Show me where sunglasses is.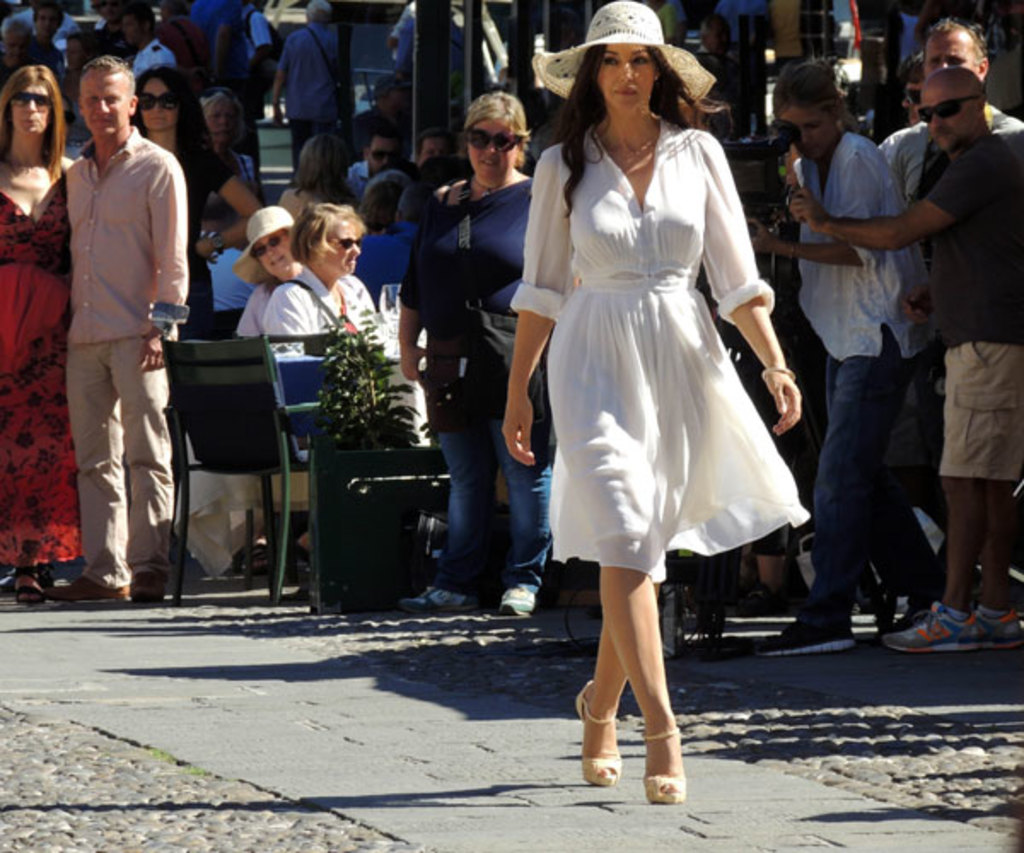
sunglasses is at l=918, t=96, r=983, b=125.
